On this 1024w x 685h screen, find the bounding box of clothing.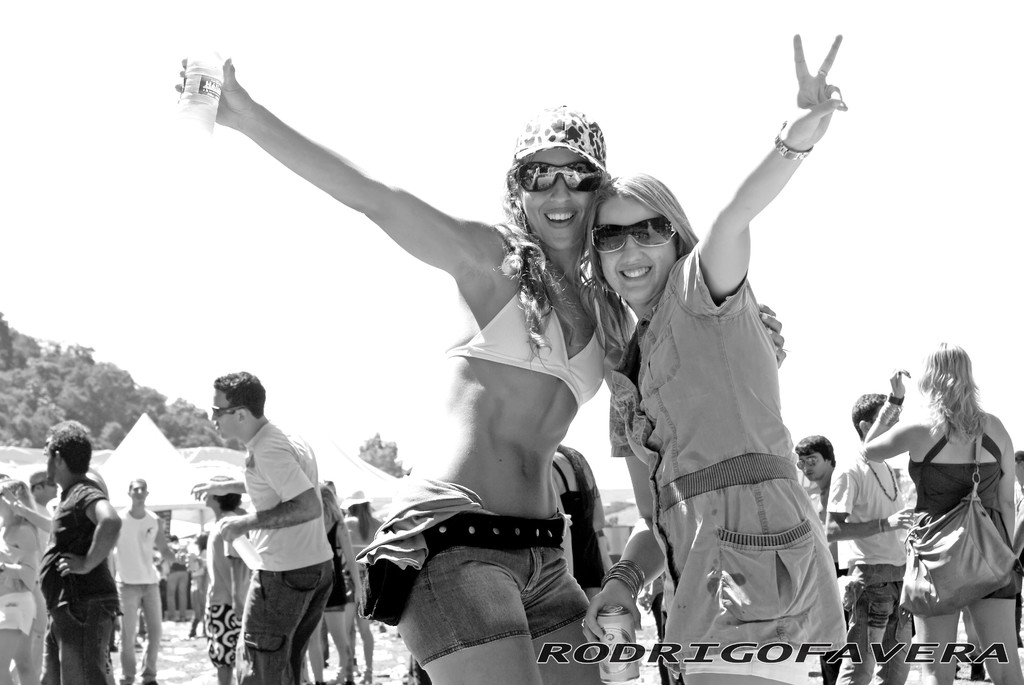
Bounding box: x1=0 y1=524 x2=27 y2=573.
